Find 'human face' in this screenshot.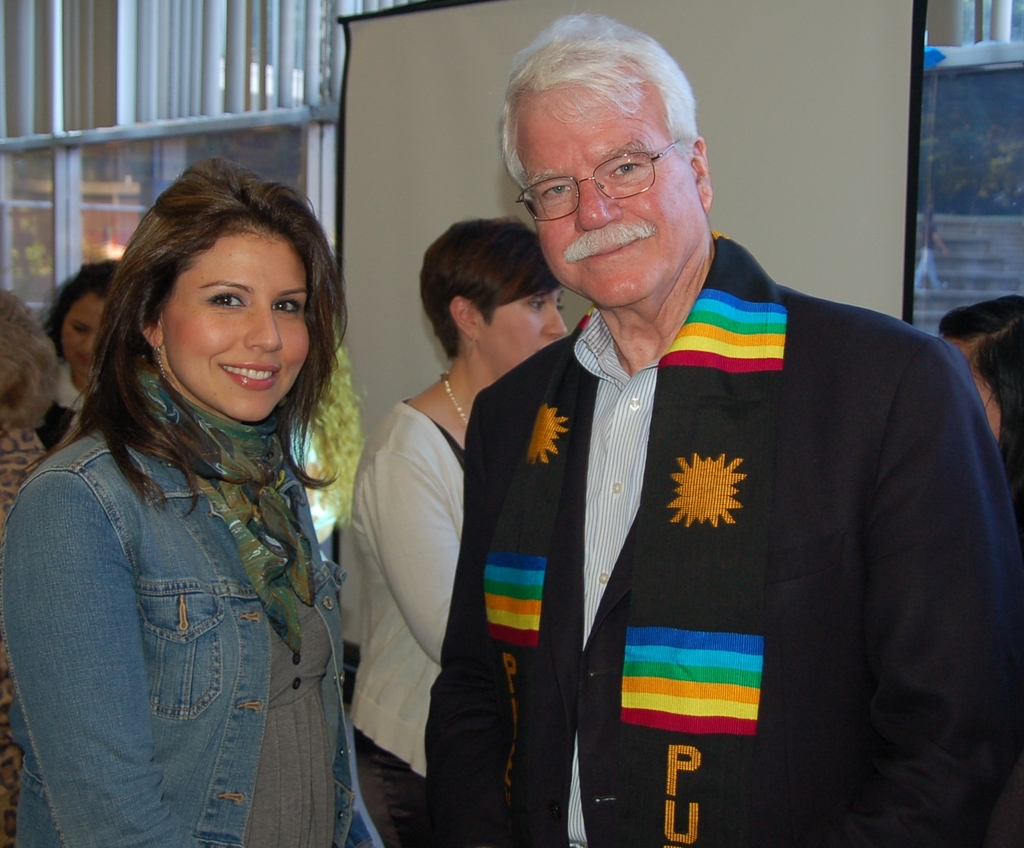
The bounding box for 'human face' is Rect(944, 341, 1000, 440).
